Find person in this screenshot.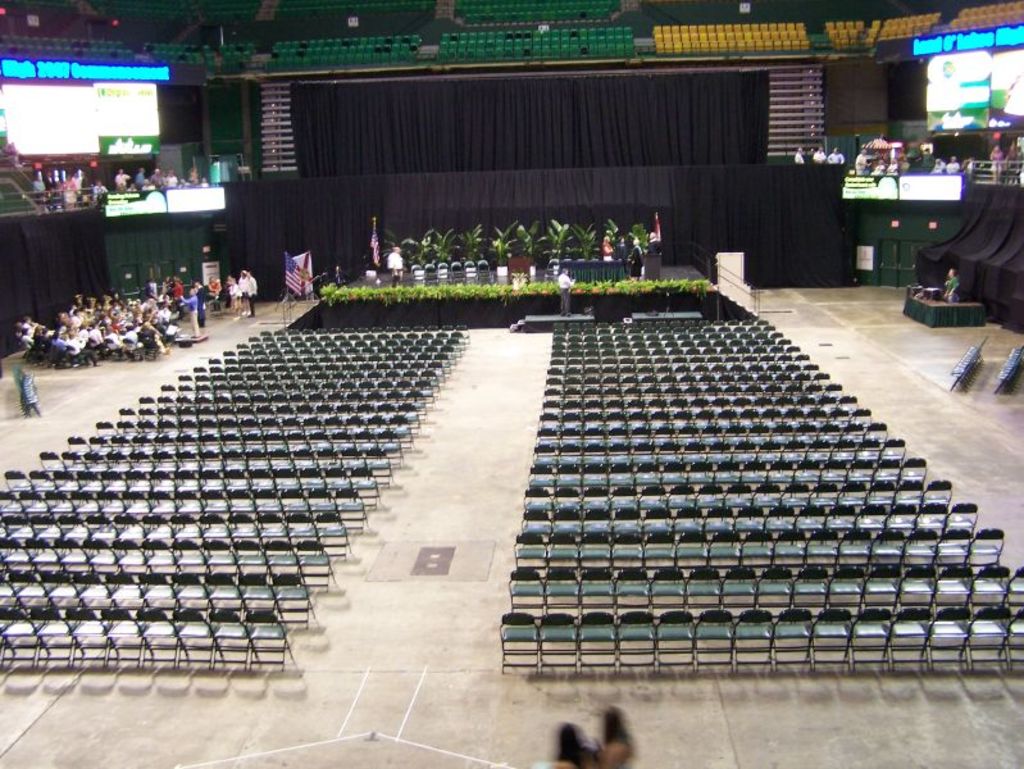
The bounding box for person is {"x1": 887, "y1": 155, "x2": 904, "y2": 176}.
